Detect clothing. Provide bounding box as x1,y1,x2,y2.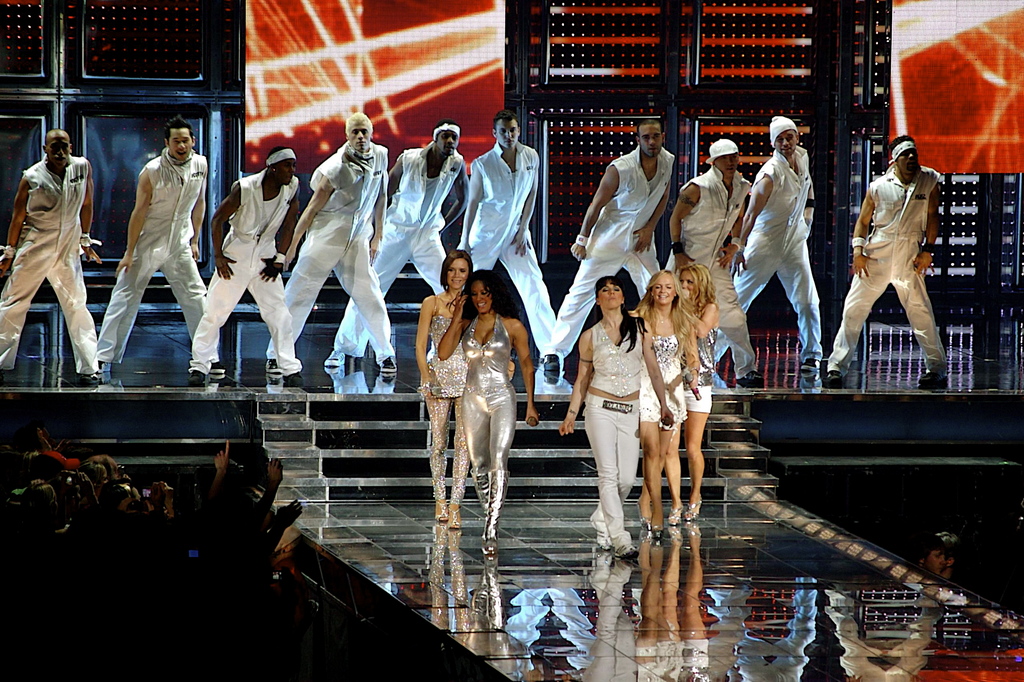
0,151,98,375.
